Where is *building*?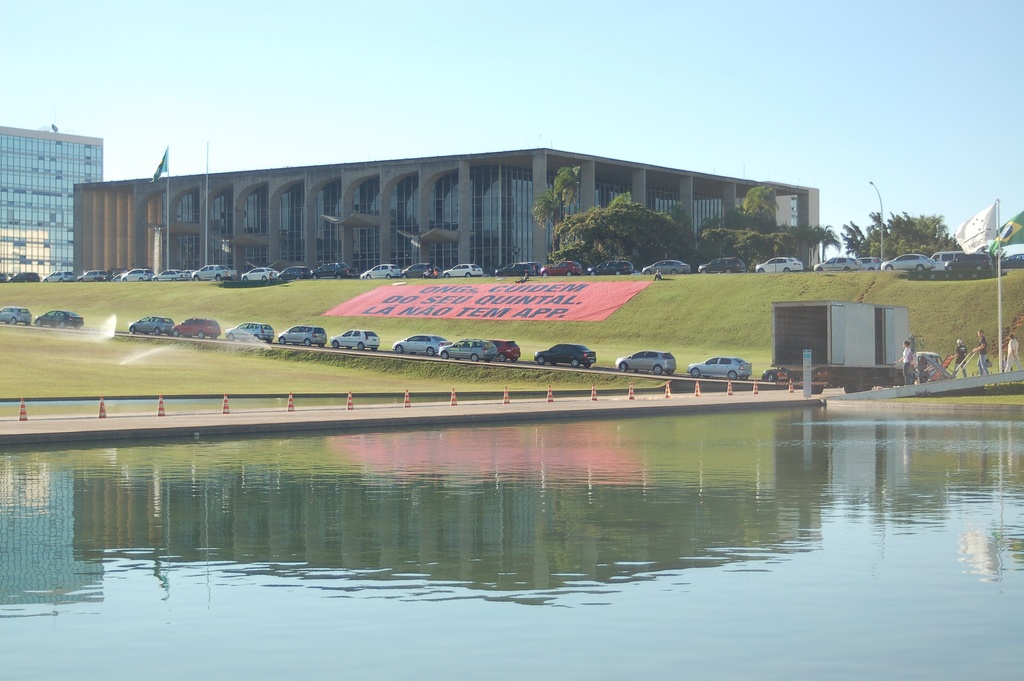
x1=73, y1=148, x2=819, y2=275.
